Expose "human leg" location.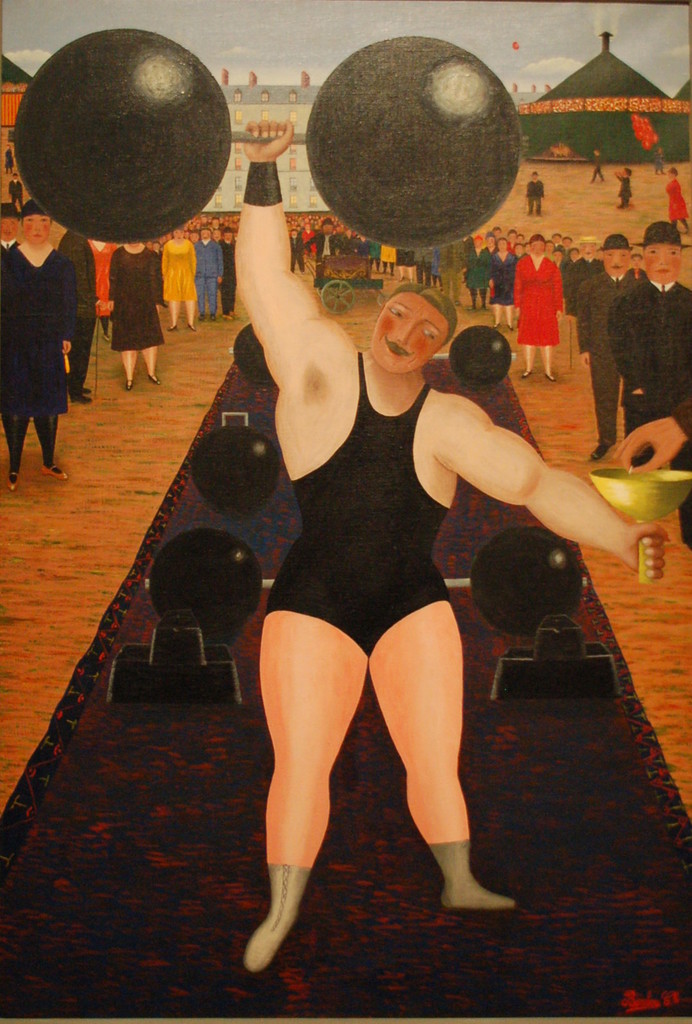
Exposed at 167, 302, 177, 335.
